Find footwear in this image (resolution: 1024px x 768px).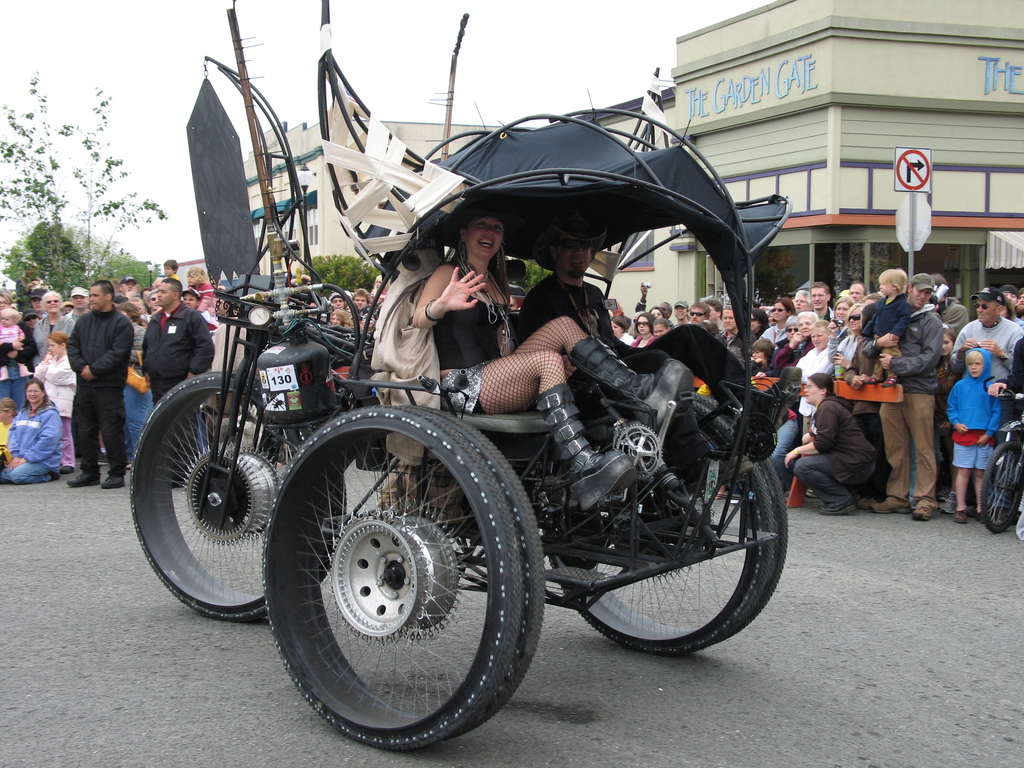
752, 367, 799, 431.
